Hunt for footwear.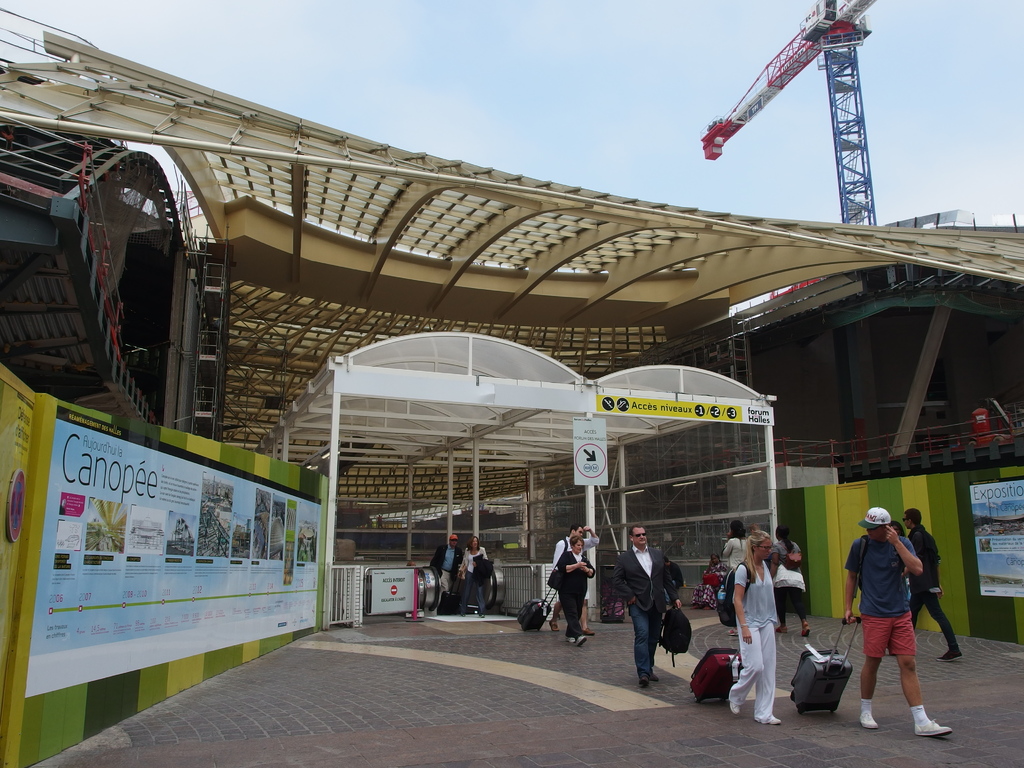
Hunted down at bbox=(732, 692, 747, 717).
